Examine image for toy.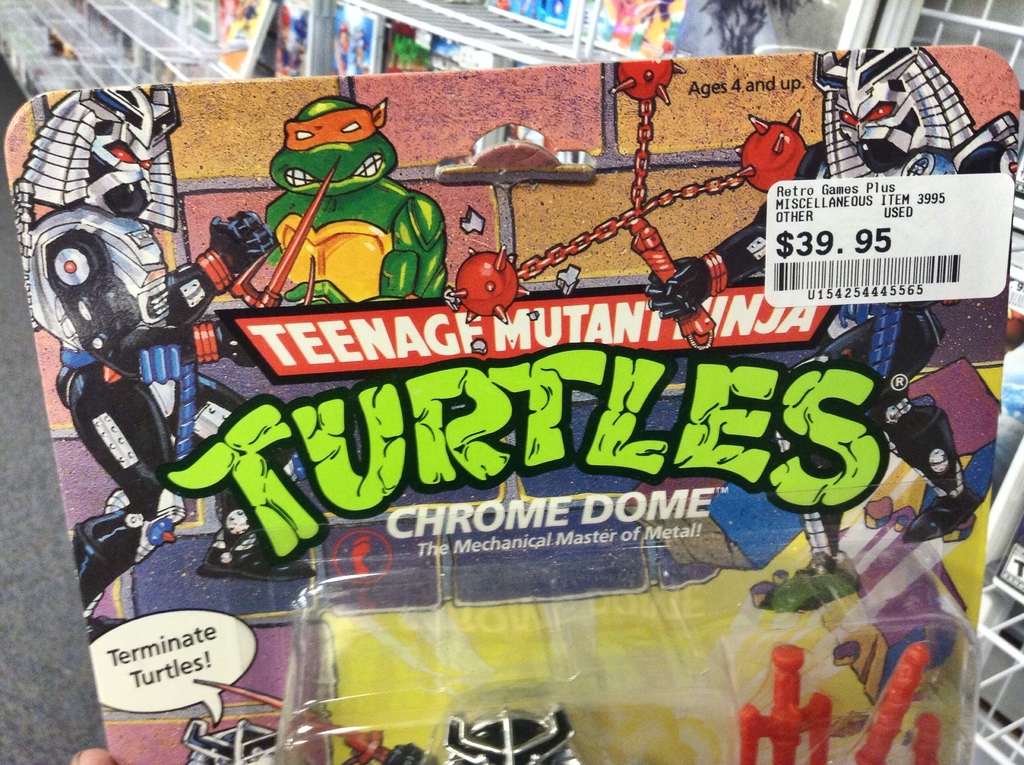
Examination result: select_region(650, 42, 1017, 540).
